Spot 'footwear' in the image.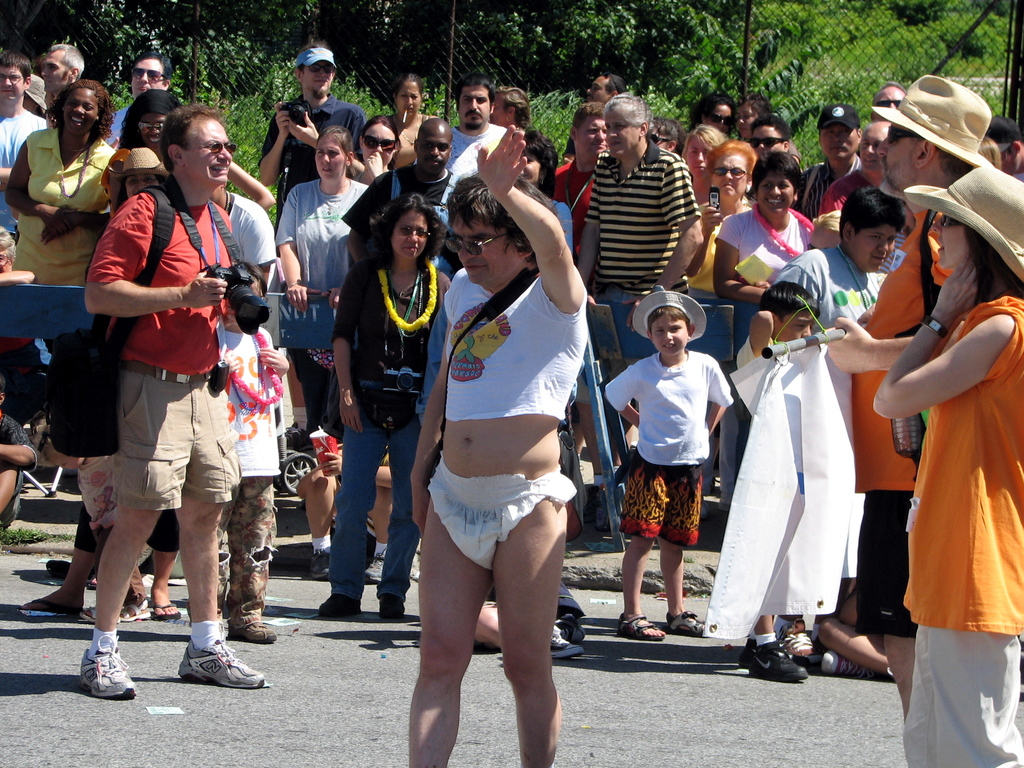
'footwear' found at <region>61, 639, 138, 711</region>.
